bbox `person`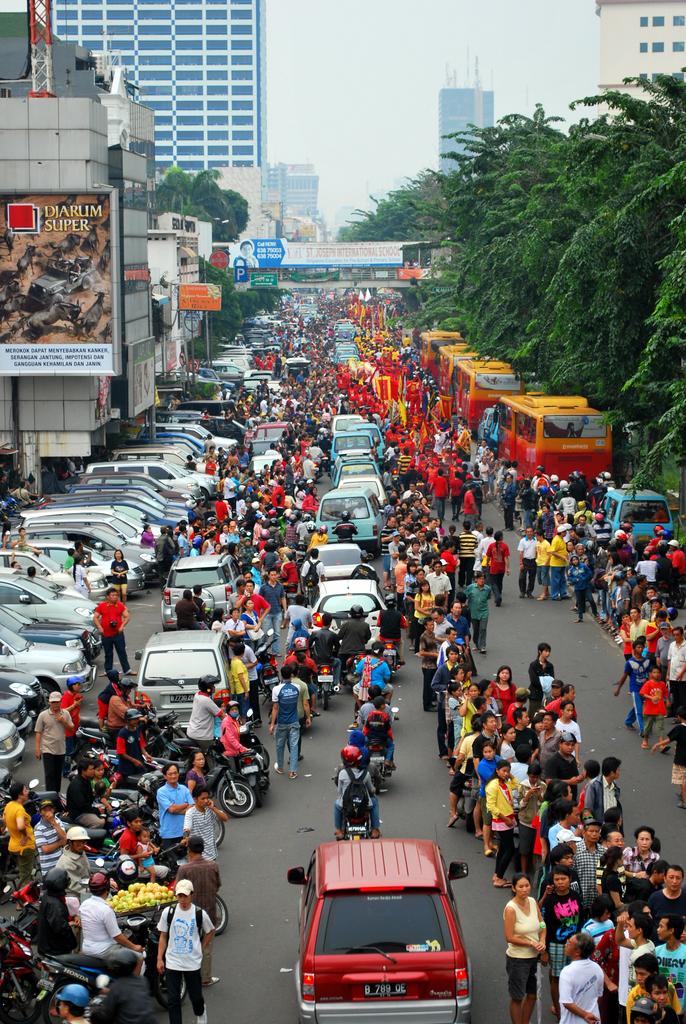
Rect(109, 549, 130, 604)
